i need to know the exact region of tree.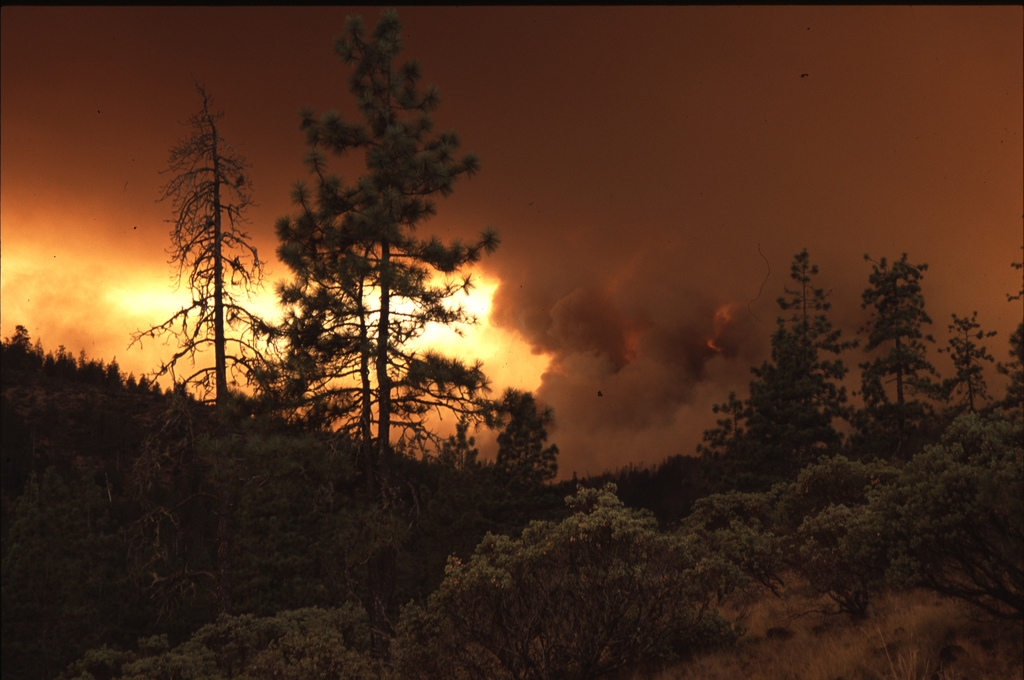
Region: 751, 240, 851, 421.
